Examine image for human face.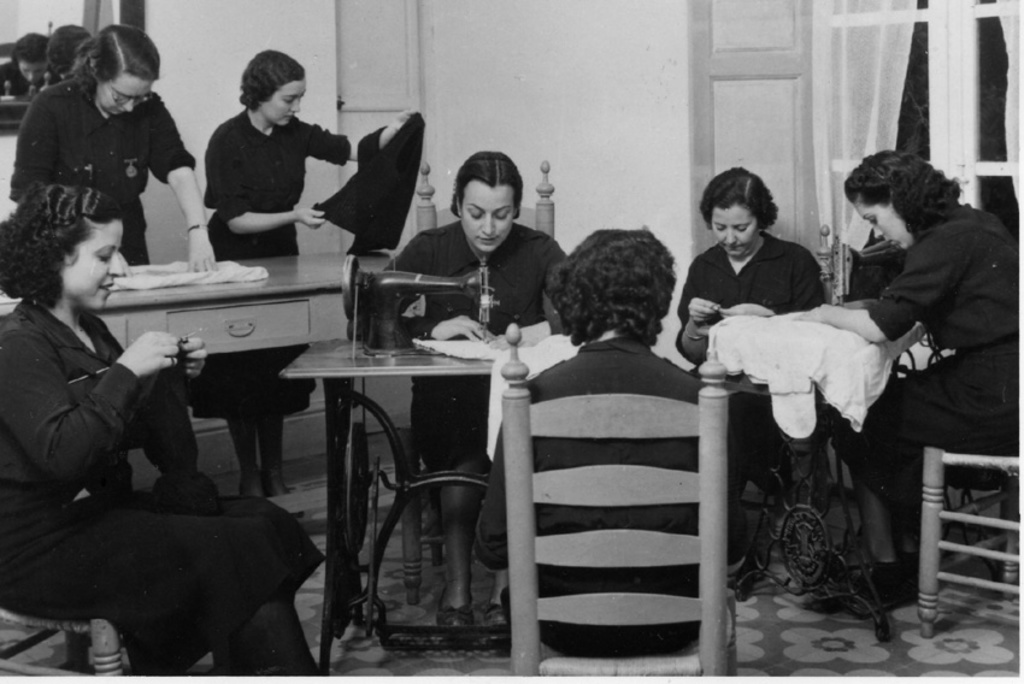
Examination result: pyautogui.locateOnScreen(853, 202, 916, 252).
